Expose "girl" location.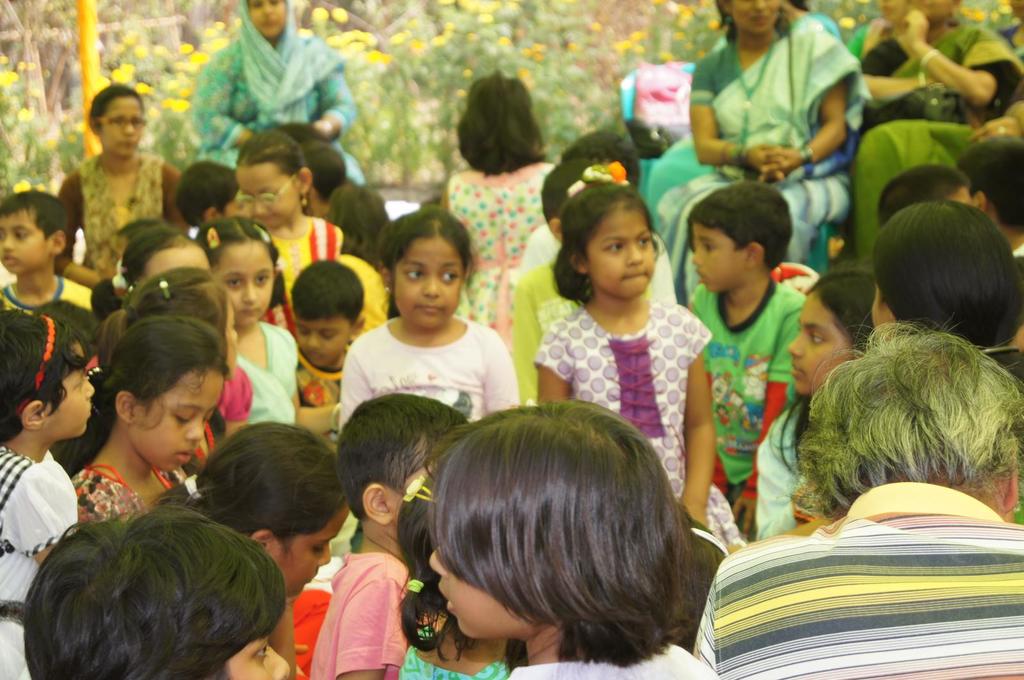
Exposed at left=753, top=269, right=876, bottom=537.
